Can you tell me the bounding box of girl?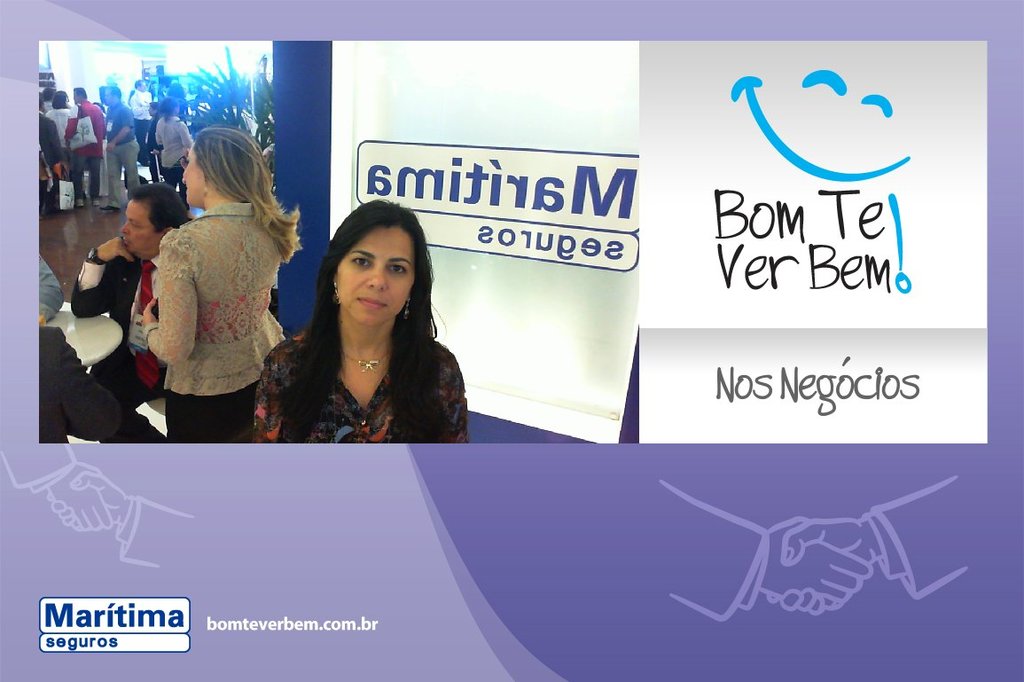
(left=136, top=126, right=305, bottom=447).
